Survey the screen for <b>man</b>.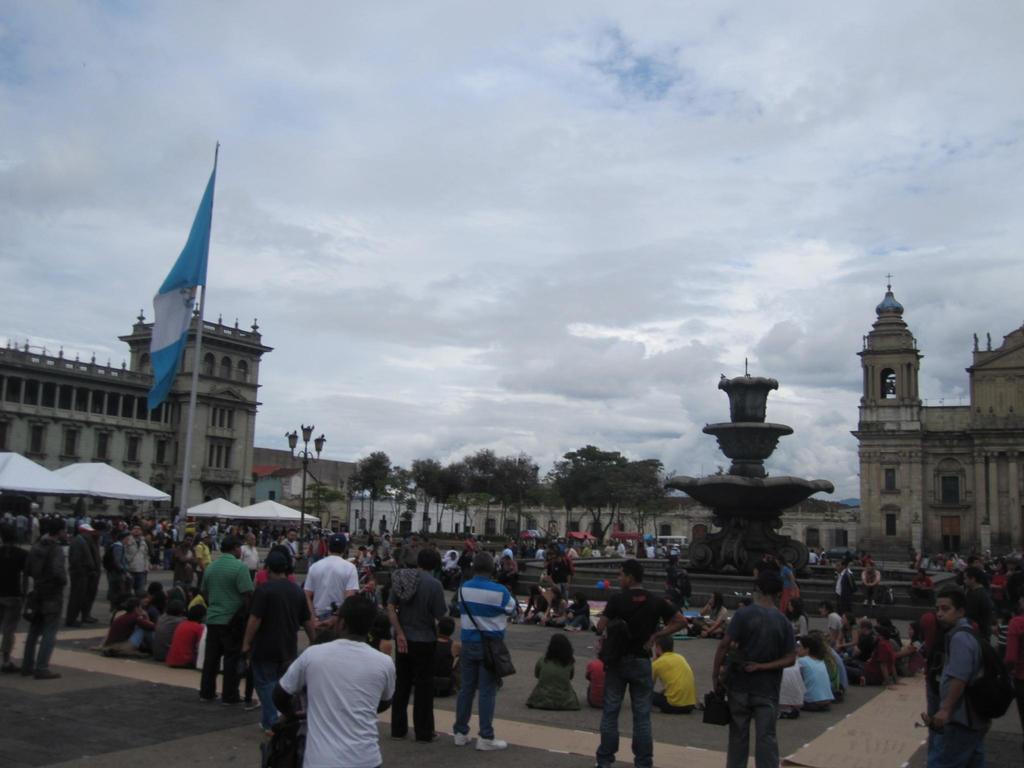
Survey found: BBox(360, 550, 371, 575).
